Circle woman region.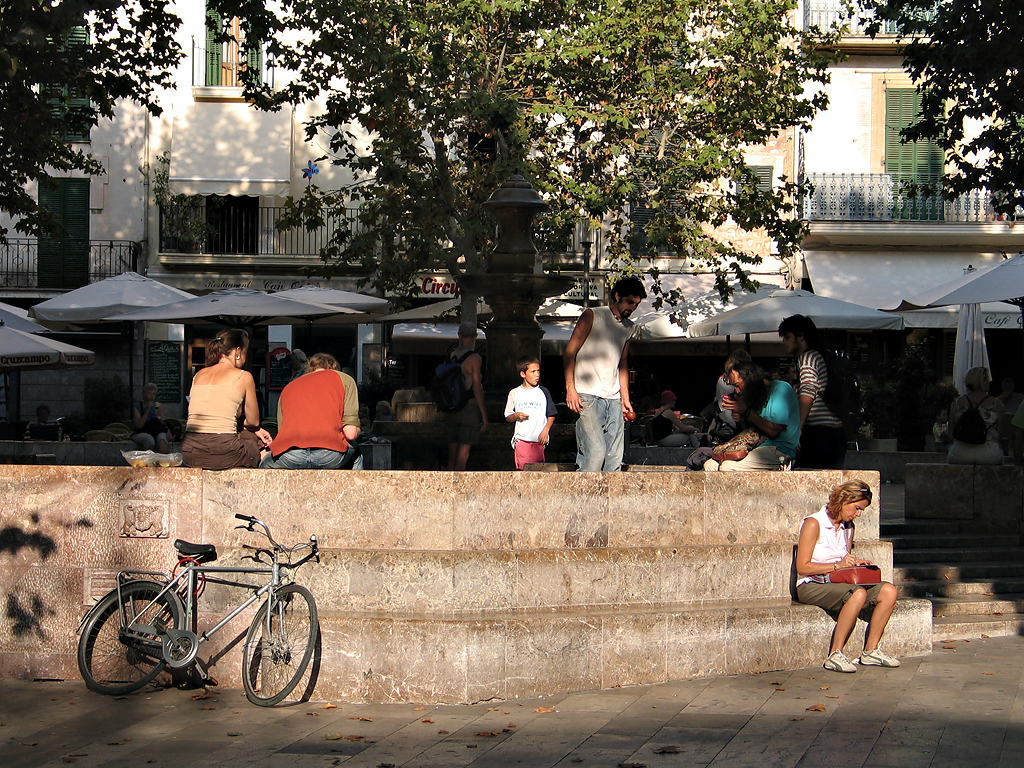
Region: <box>713,350,748,427</box>.
